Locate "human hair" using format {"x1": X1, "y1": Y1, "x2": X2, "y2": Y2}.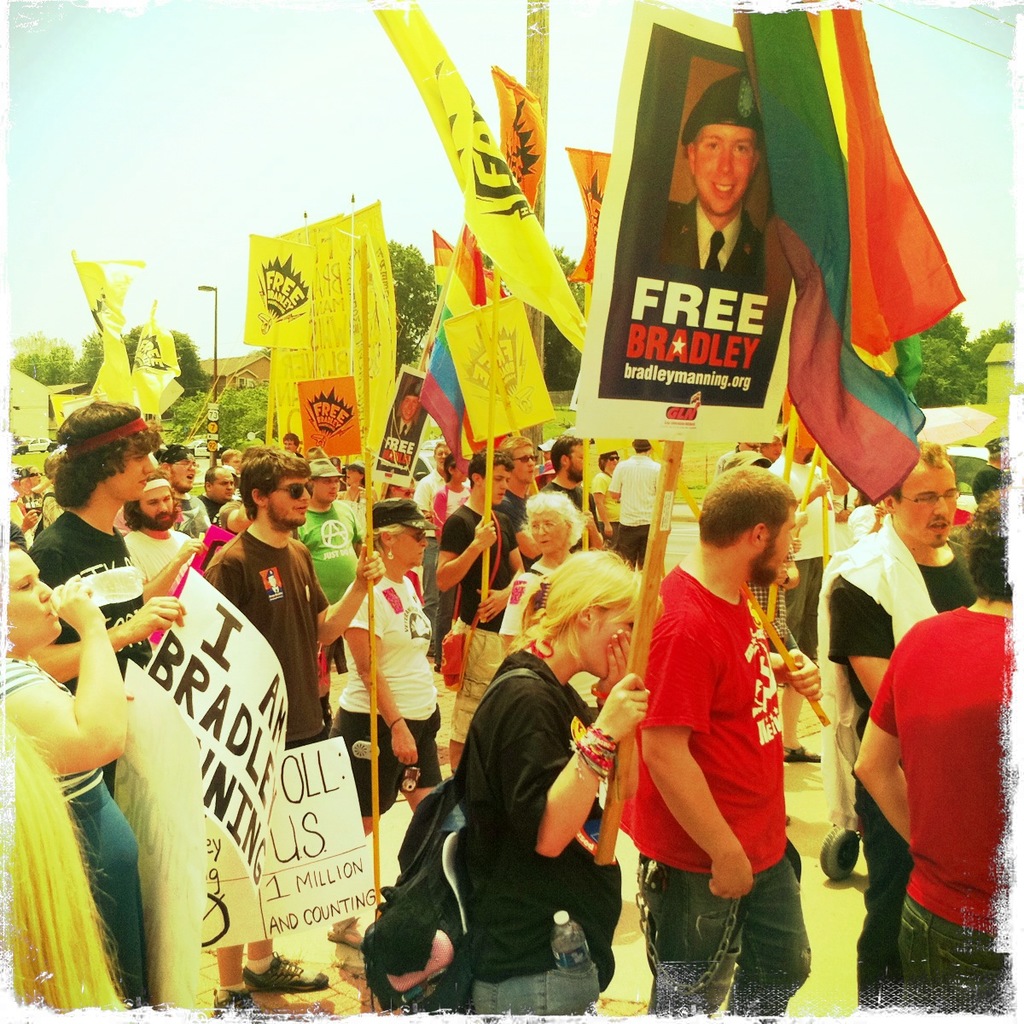
{"x1": 692, "y1": 465, "x2": 795, "y2": 547}.
